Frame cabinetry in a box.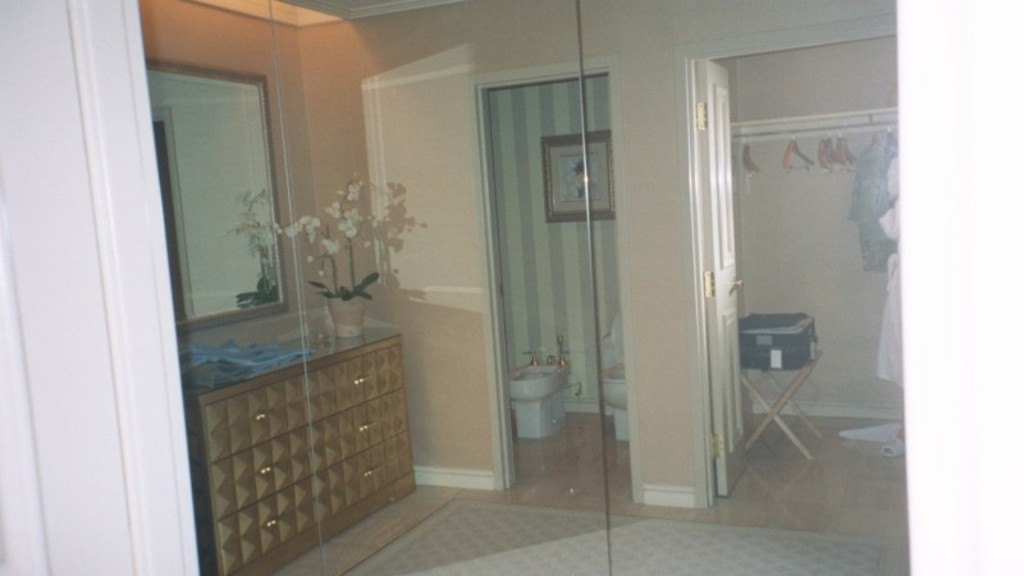
bbox=[168, 320, 425, 572].
